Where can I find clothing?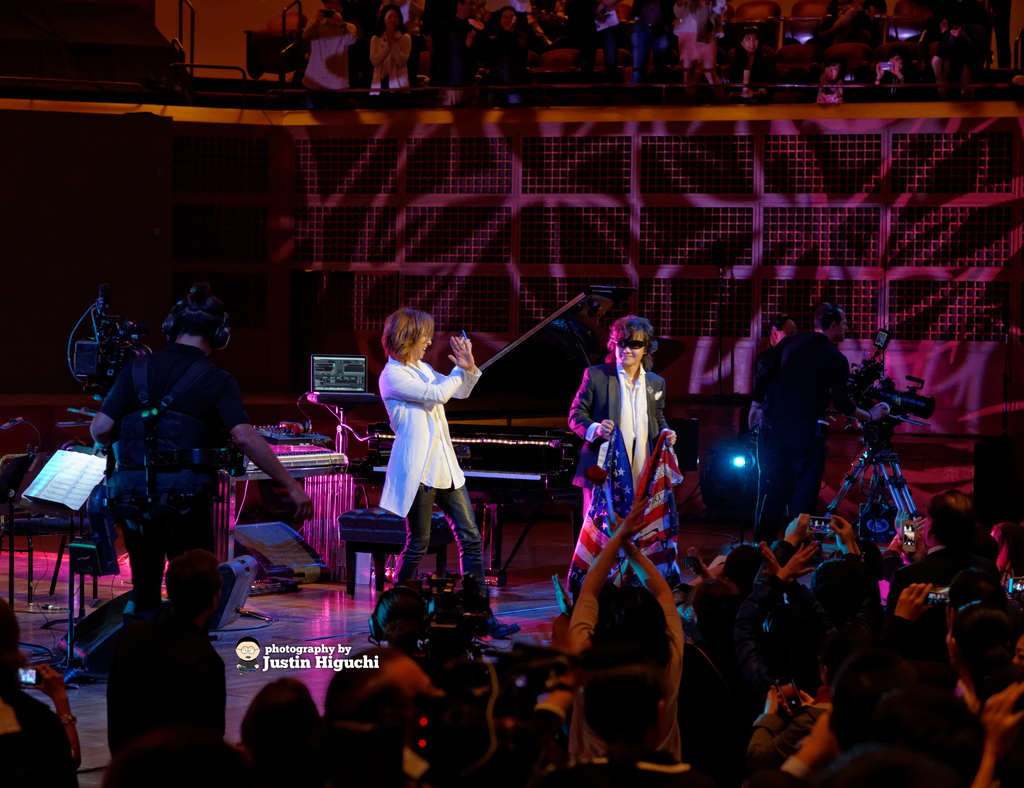
You can find it at [x1=806, y1=76, x2=852, y2=106].
